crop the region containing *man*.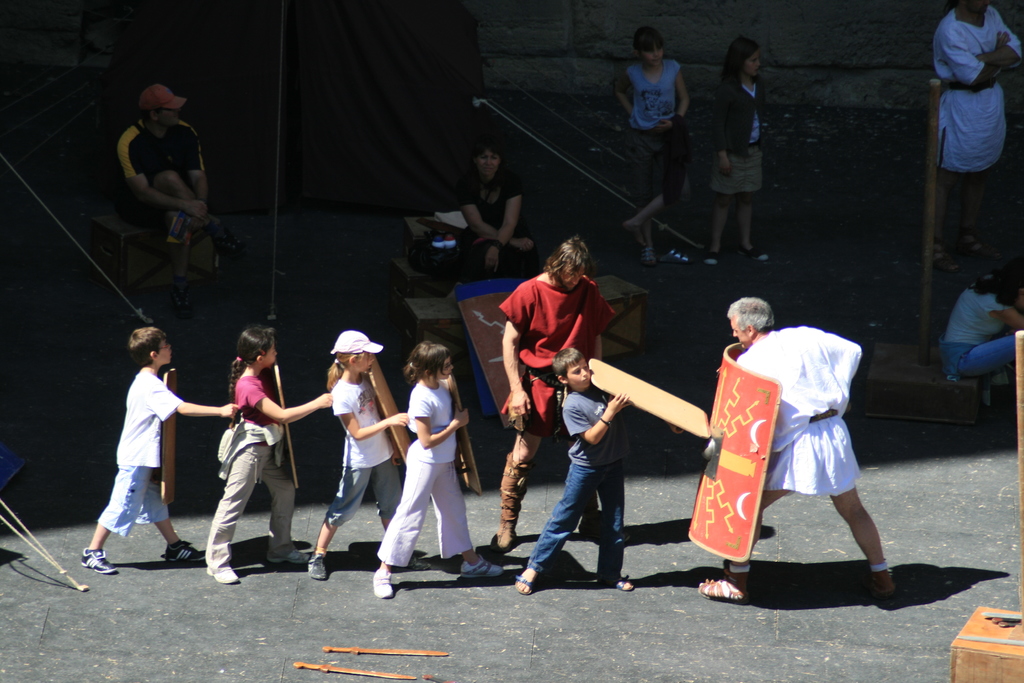
Crop region: l=696, t=302, r=897, b=611.
